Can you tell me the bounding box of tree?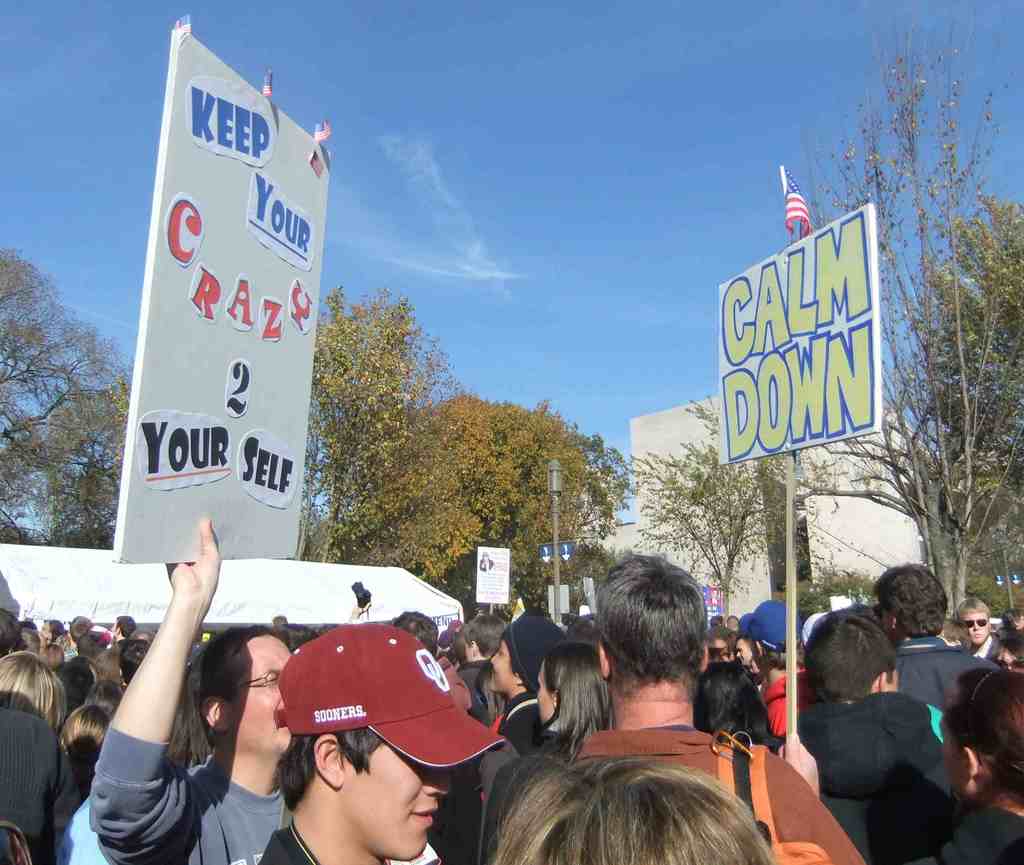
<region>358, 392, 626, 607</region>.
